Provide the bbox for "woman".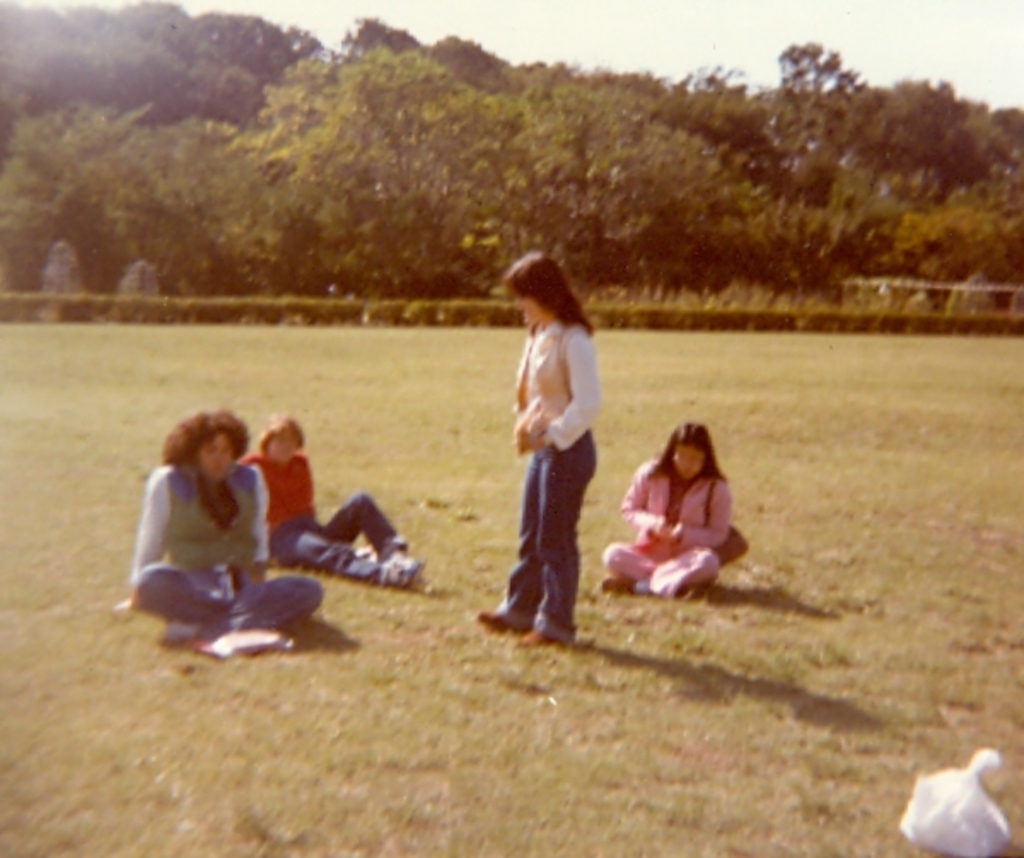
x1=106, y1=403, x2=328, y2=667.
